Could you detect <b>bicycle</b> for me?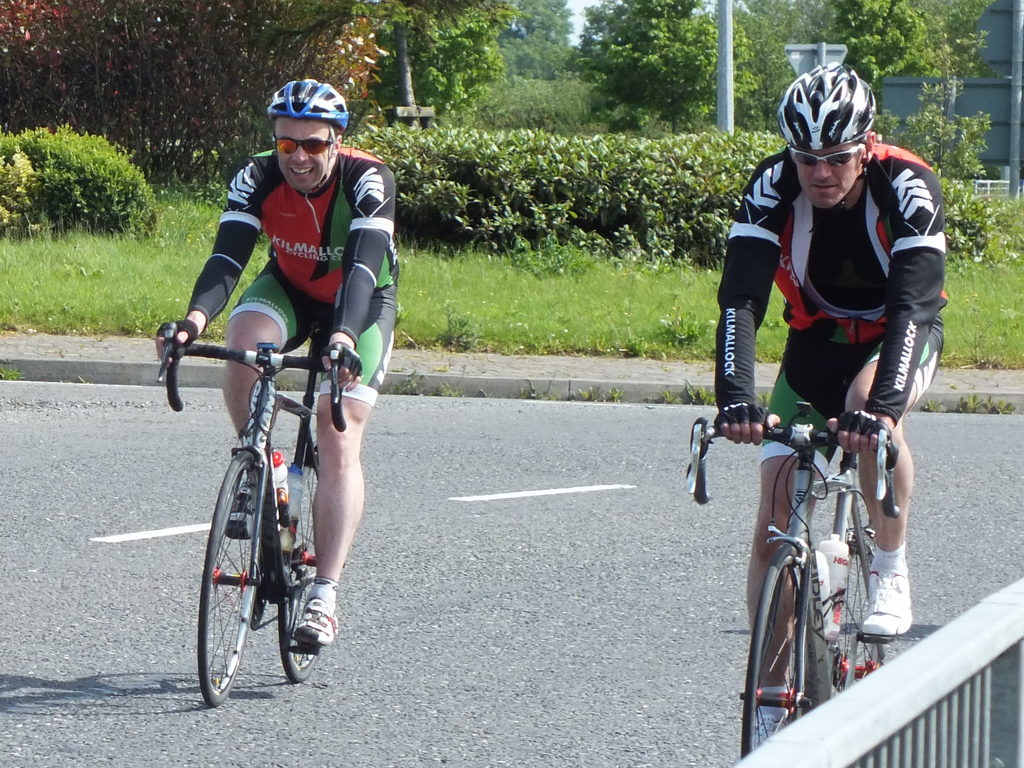
Detection result: pyautogui.locateOnScreen(683, 349, 902, 757).
